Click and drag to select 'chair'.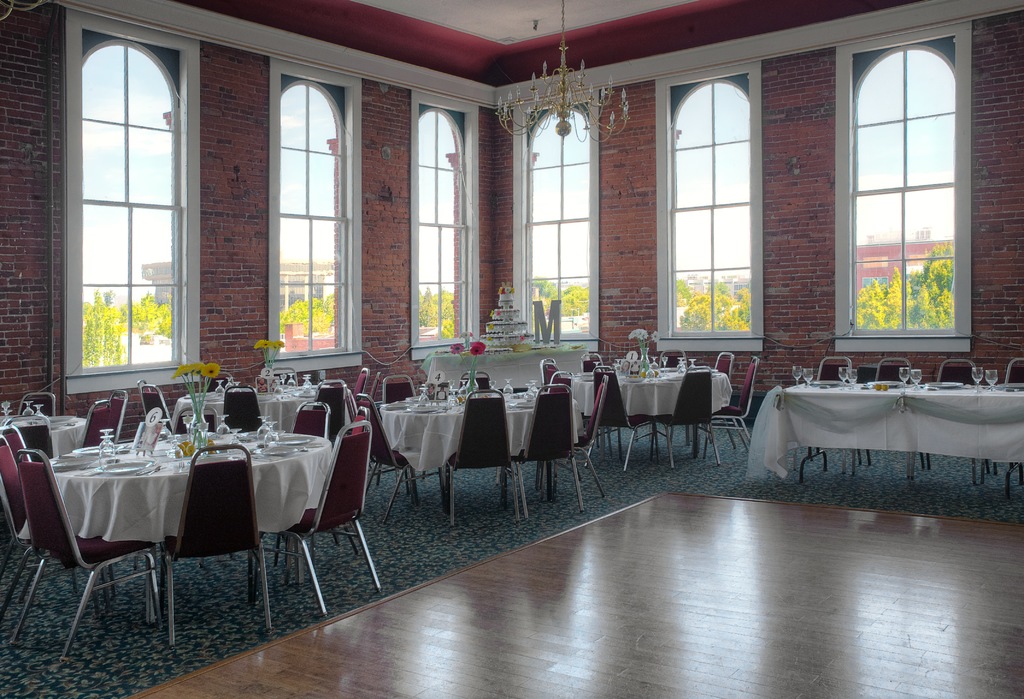
Selection: crop(103, 389, 127, 428).
